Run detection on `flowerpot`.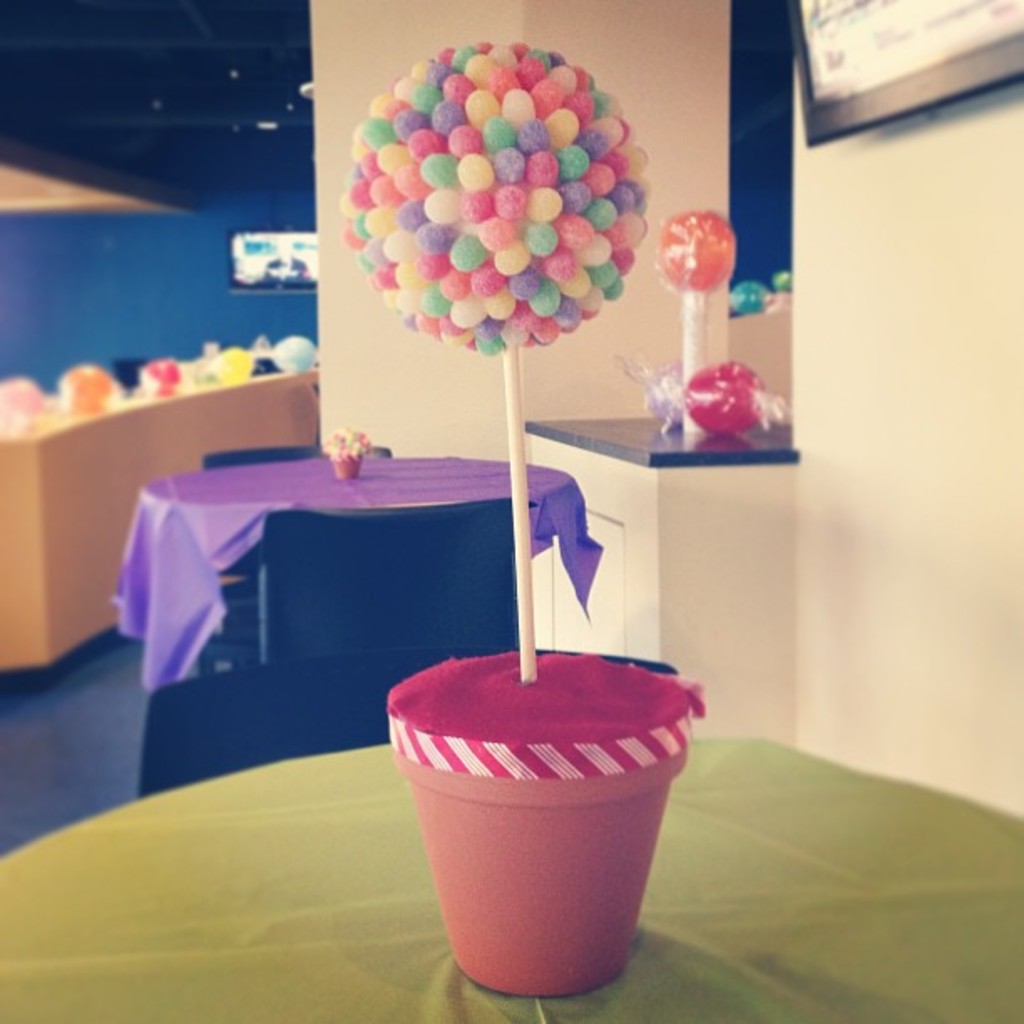
Result: [x1=381, y1=659, x2=689, y2=996].
